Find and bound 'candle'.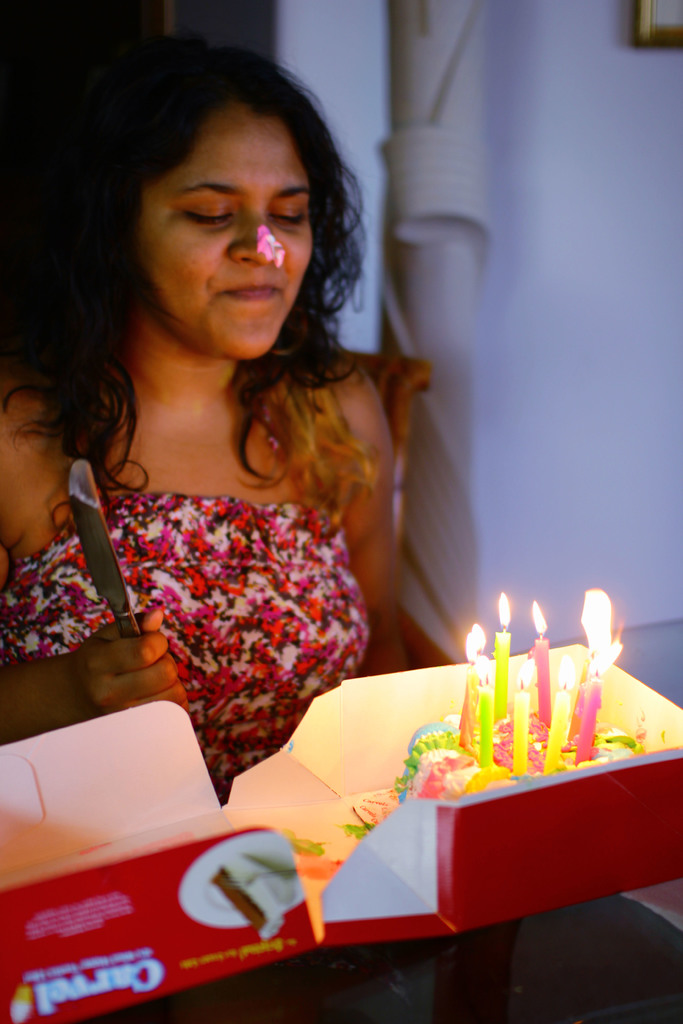
Bound: 545, 657, 577, 771.
